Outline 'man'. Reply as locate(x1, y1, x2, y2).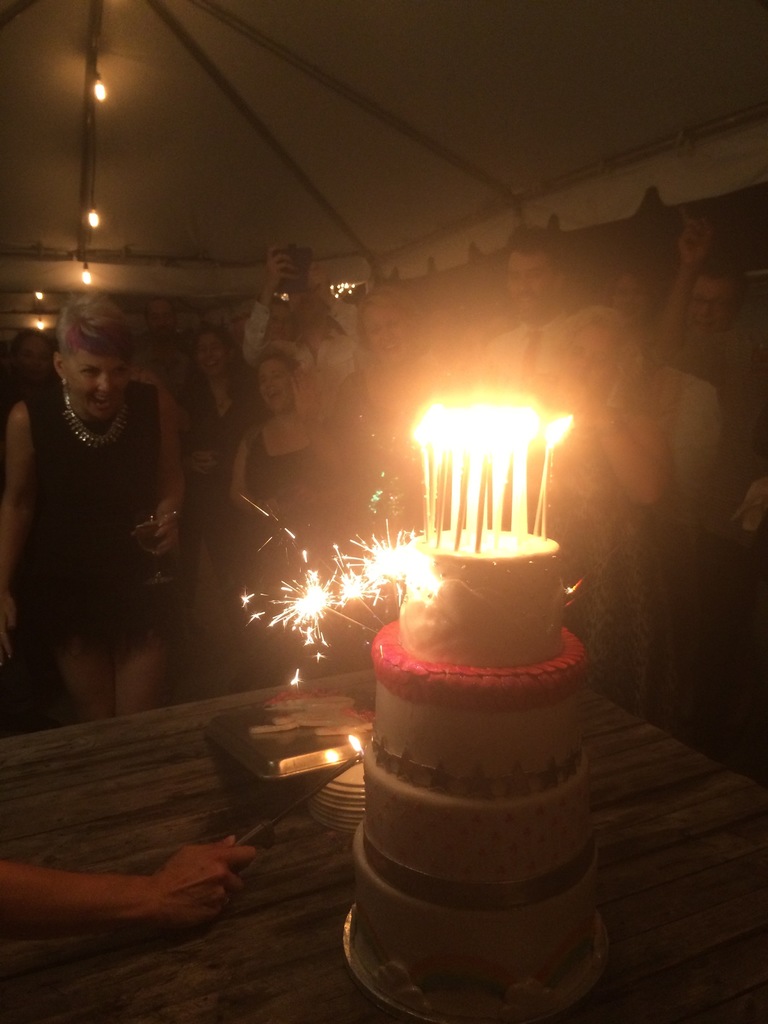
locate(470, 223, 566, 402).
